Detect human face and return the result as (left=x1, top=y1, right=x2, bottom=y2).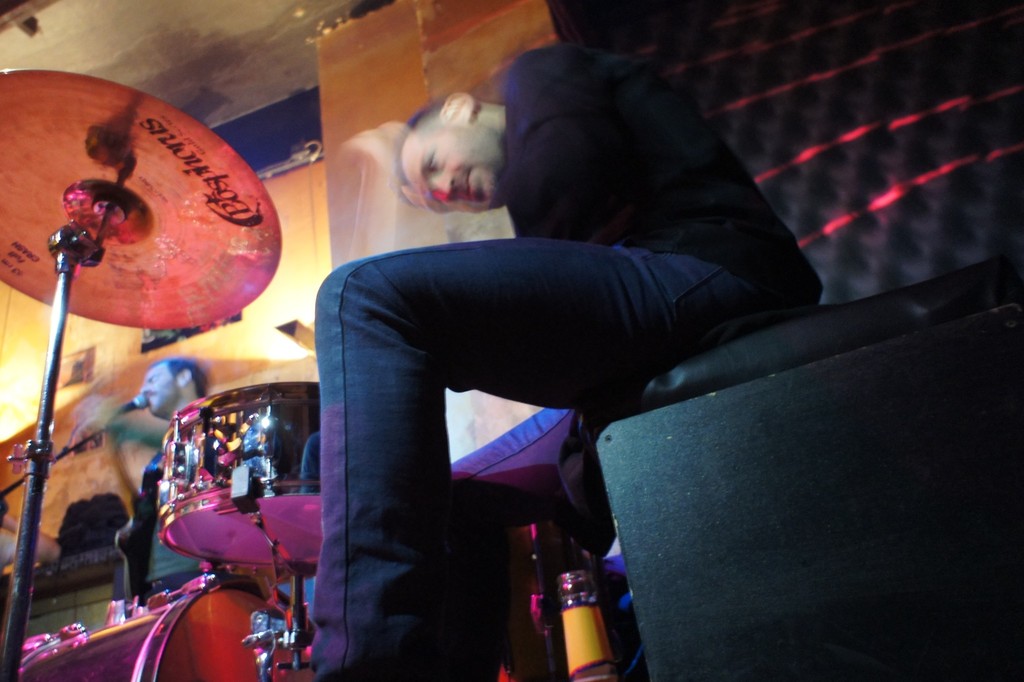
(left=399, top=126, right=499, bottom=209).
